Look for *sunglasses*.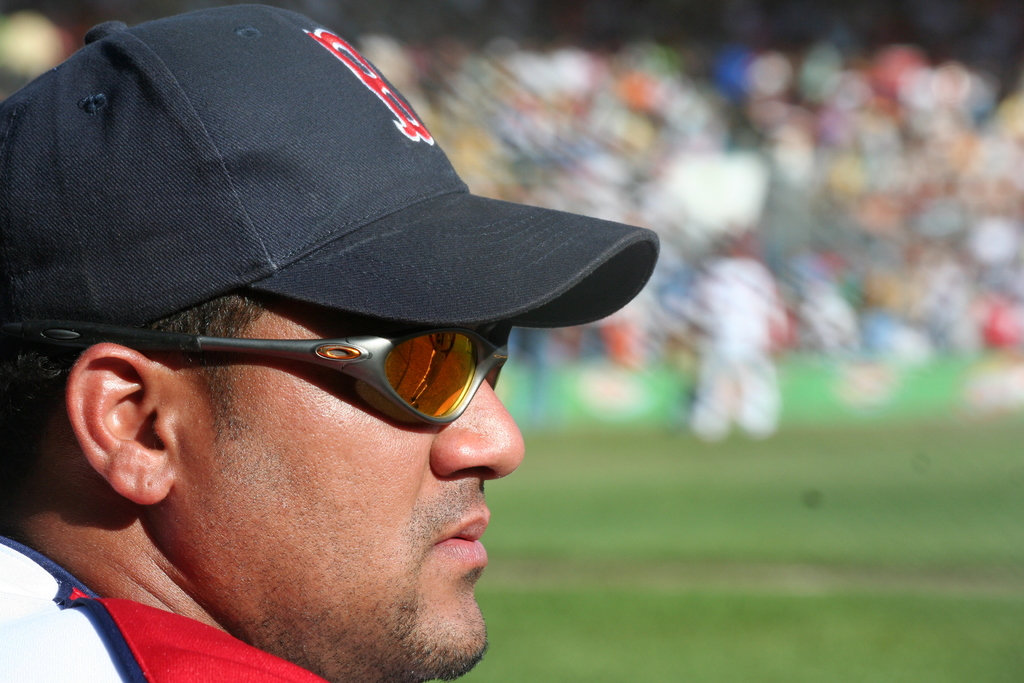
Found: 0, 320, 511, 431.
